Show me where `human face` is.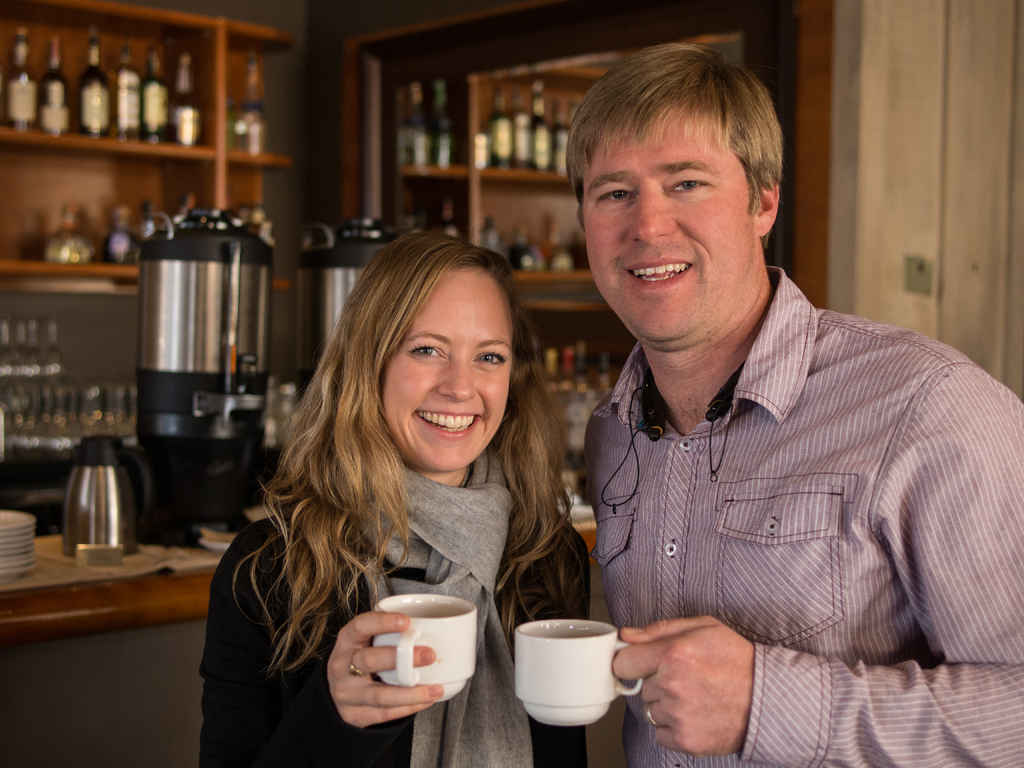
`human face` is at (x1=583, y1=119, x2=758, y2=341).
